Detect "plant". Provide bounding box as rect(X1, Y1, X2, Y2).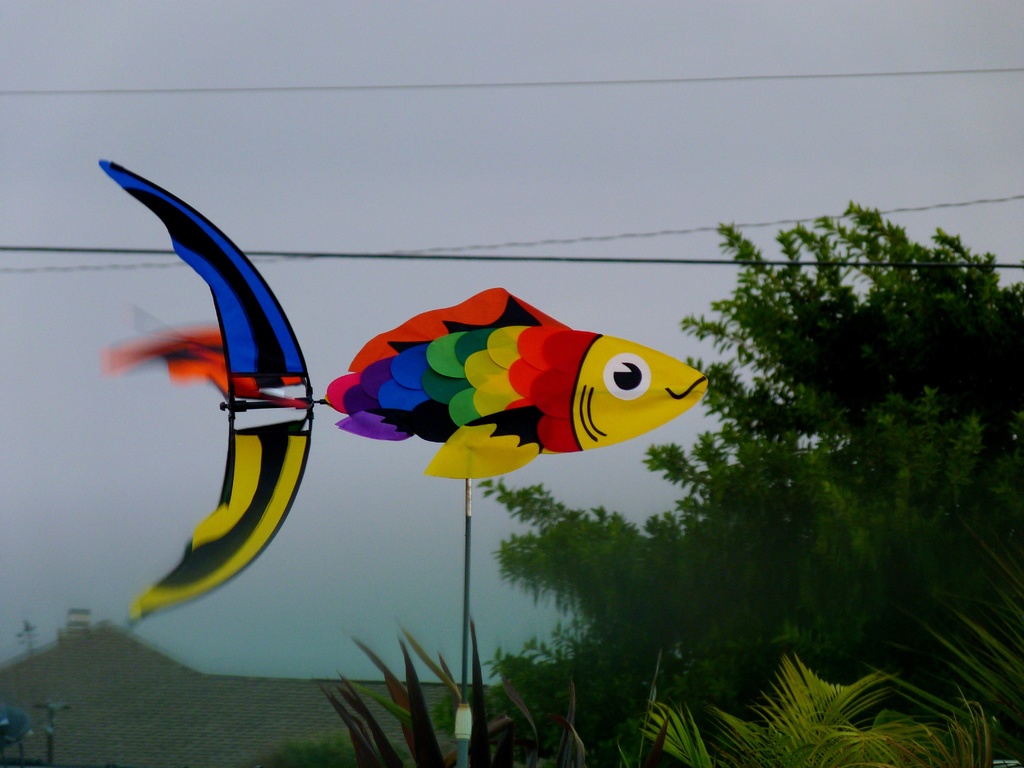
rect(303, 615, 604, 764).
